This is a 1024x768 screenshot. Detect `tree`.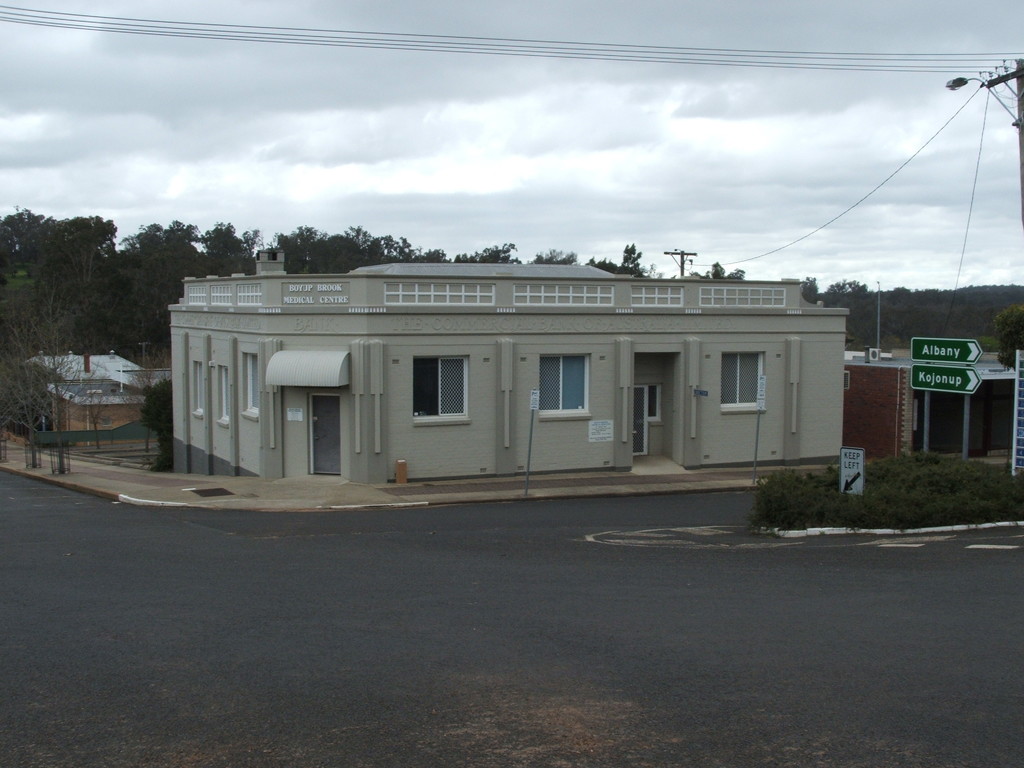
<region>531, 241, 580, 266</region>.
